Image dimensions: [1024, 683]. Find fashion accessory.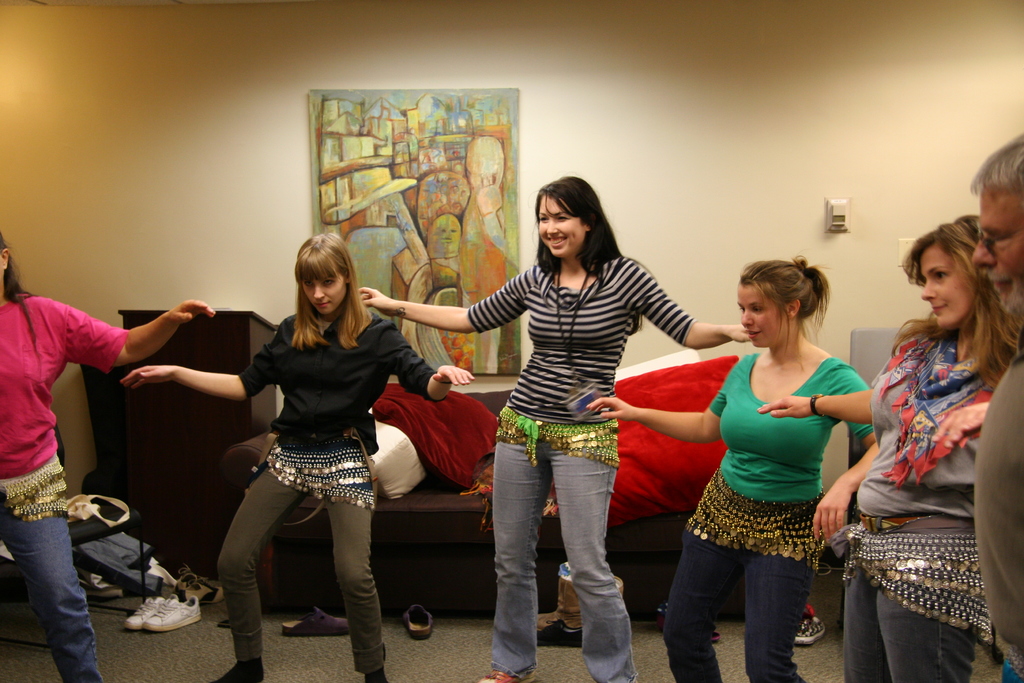
[x1=408, y1=605, x2=431, y2=636].
